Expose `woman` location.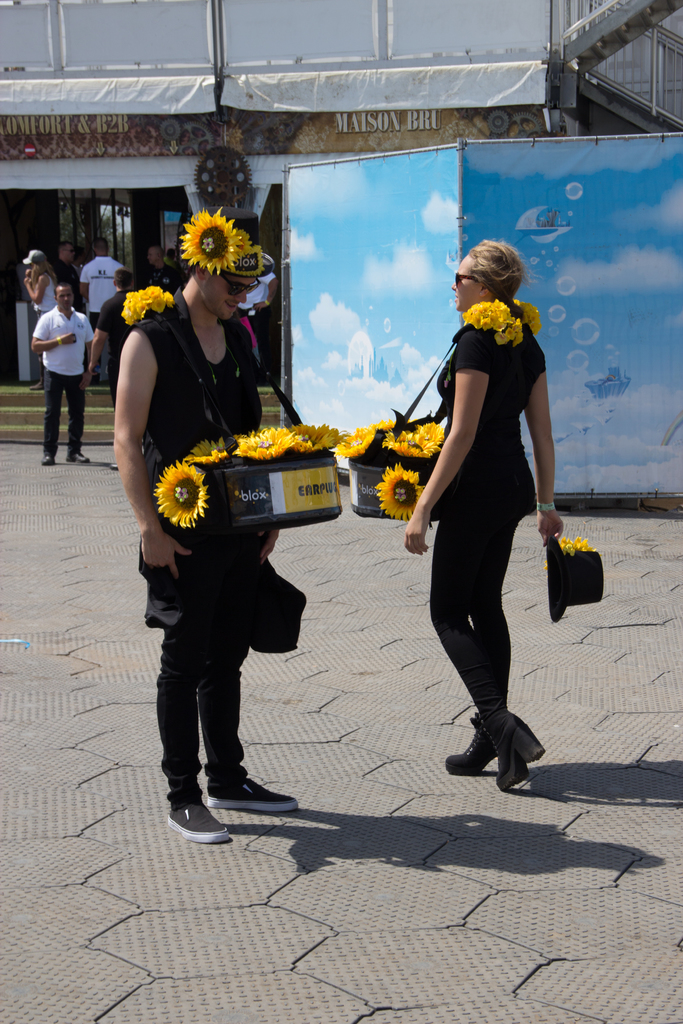
Exposed at bbox=[407, 241, 566, 788].
